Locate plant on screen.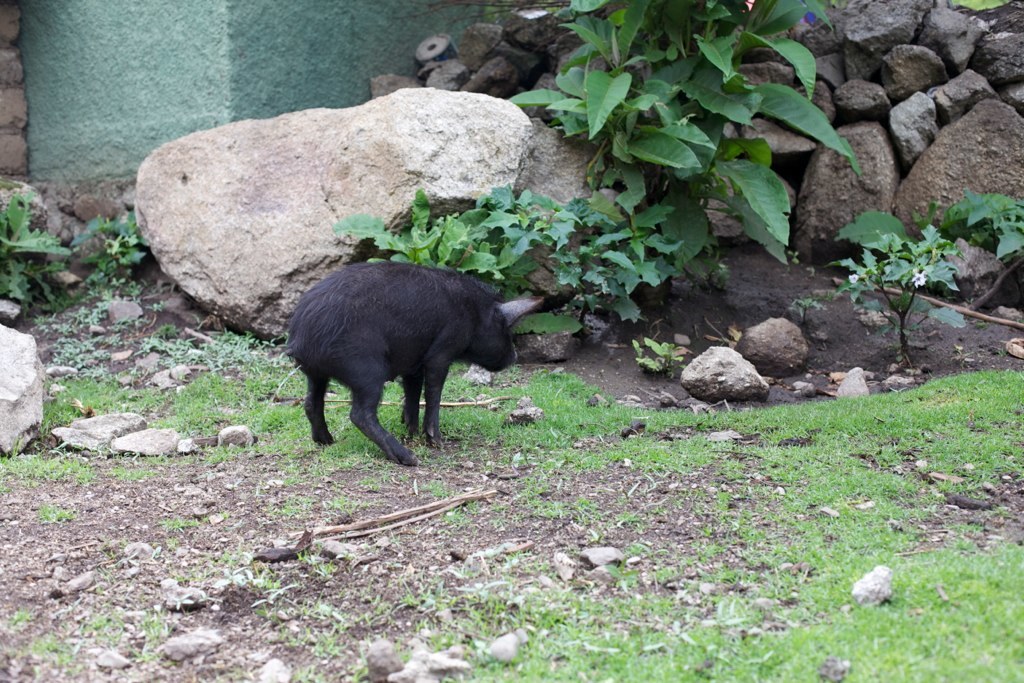
On screen at rect(32, 623, 82, 664).
